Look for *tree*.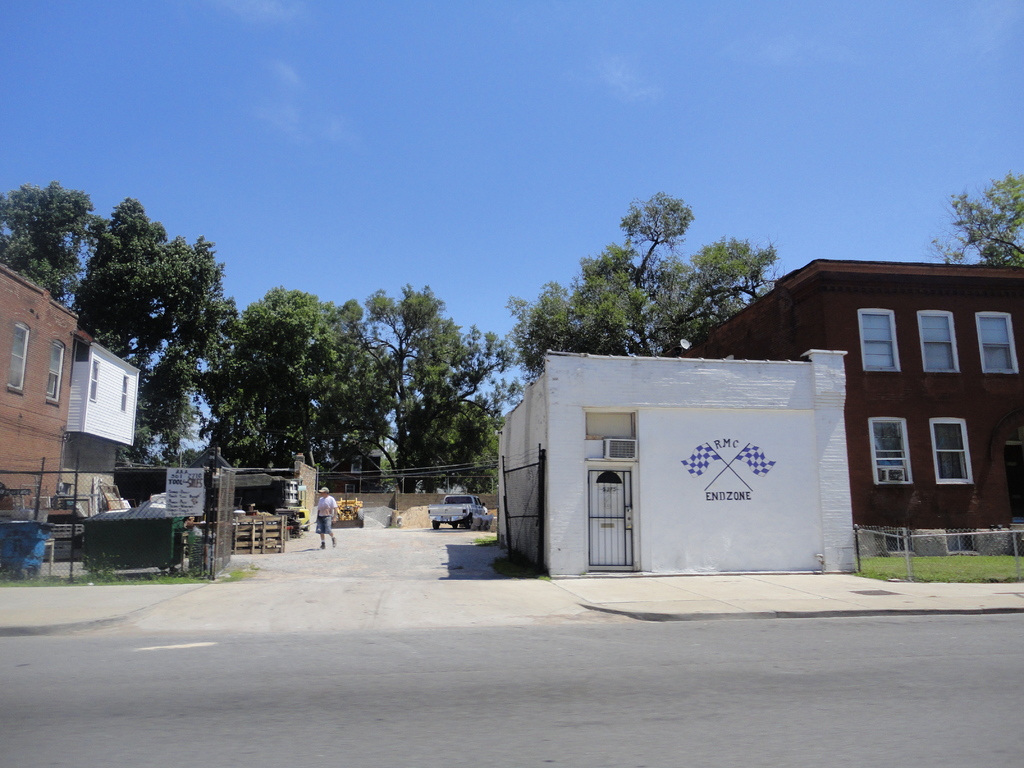
Found: 0 179 109 301.
